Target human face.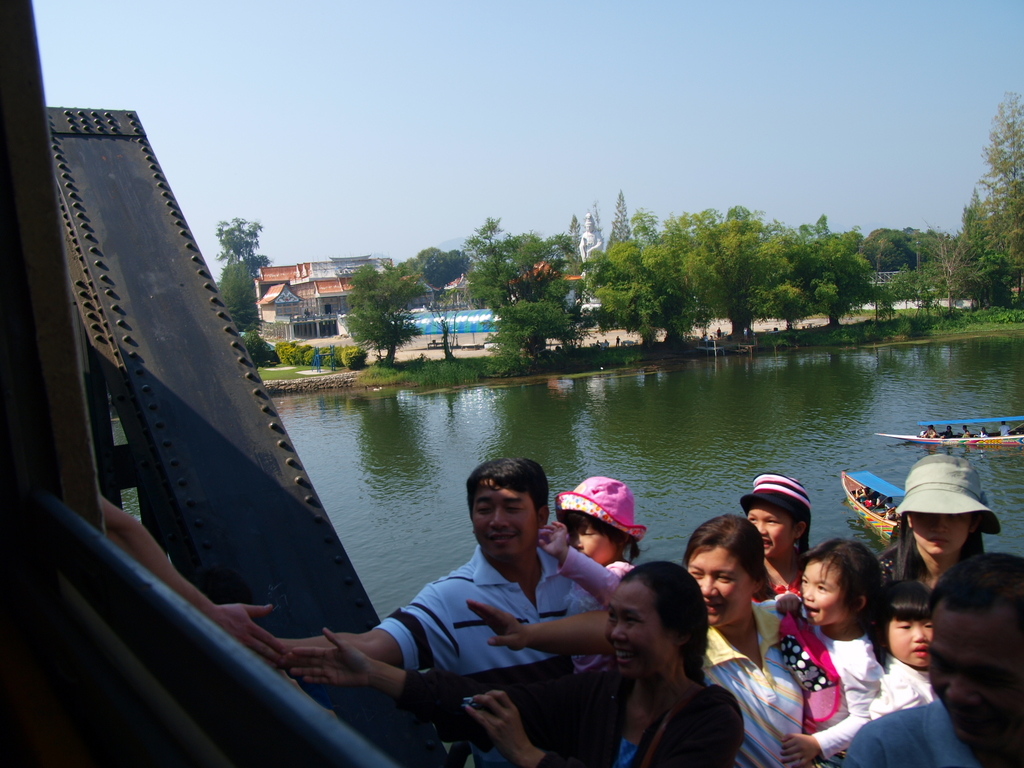
Target region: crop(924, 610, 1023, 756).
